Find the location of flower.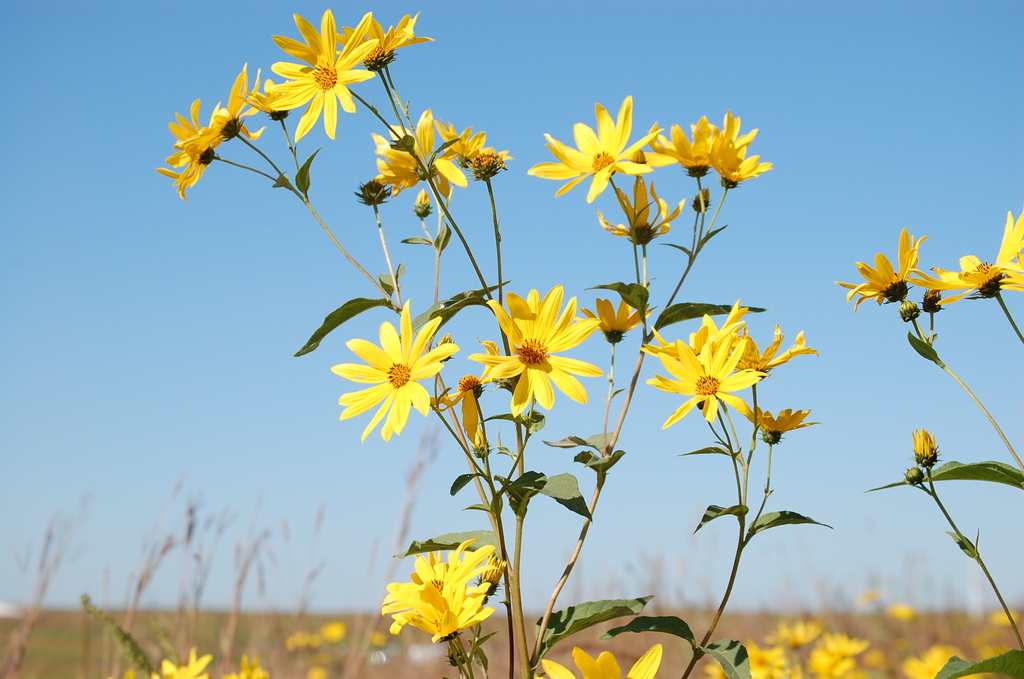
Location: box(378, 534, 499, 636).
